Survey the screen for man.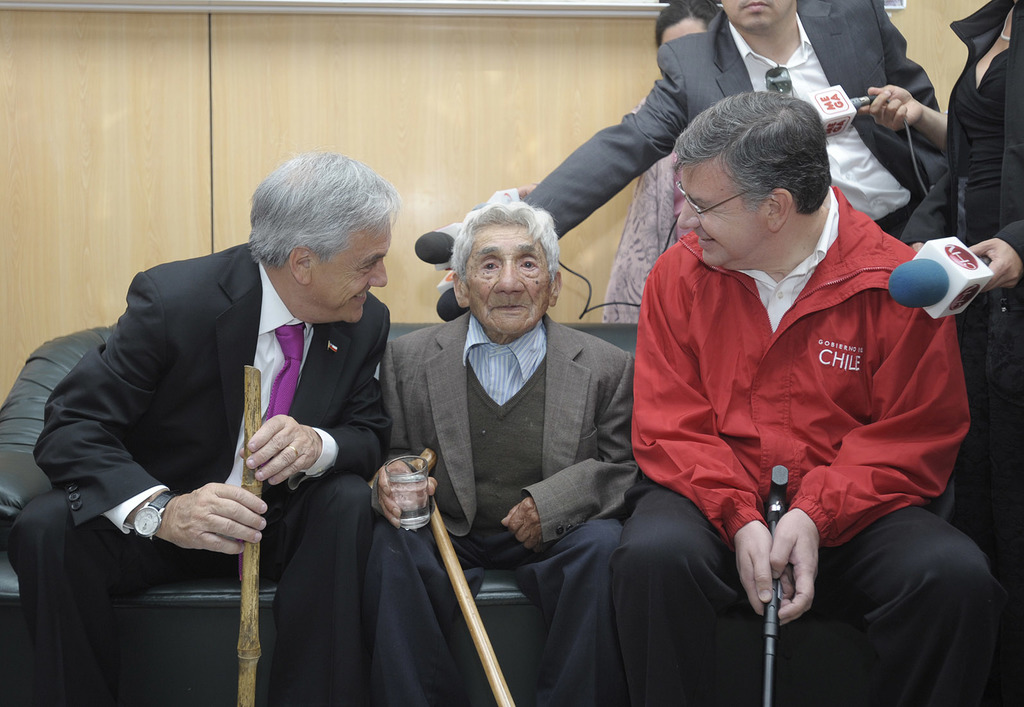
Survey found: [left=610, top=89, right=1023, bottom=706].
